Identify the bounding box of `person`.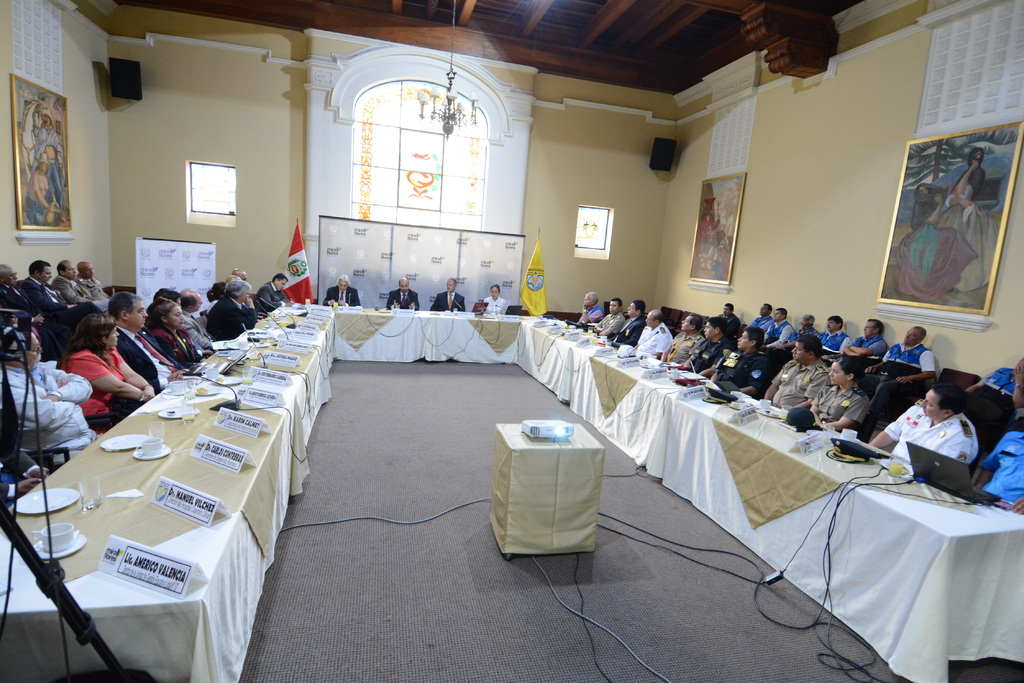
detection(26, 154, 65, 225).
